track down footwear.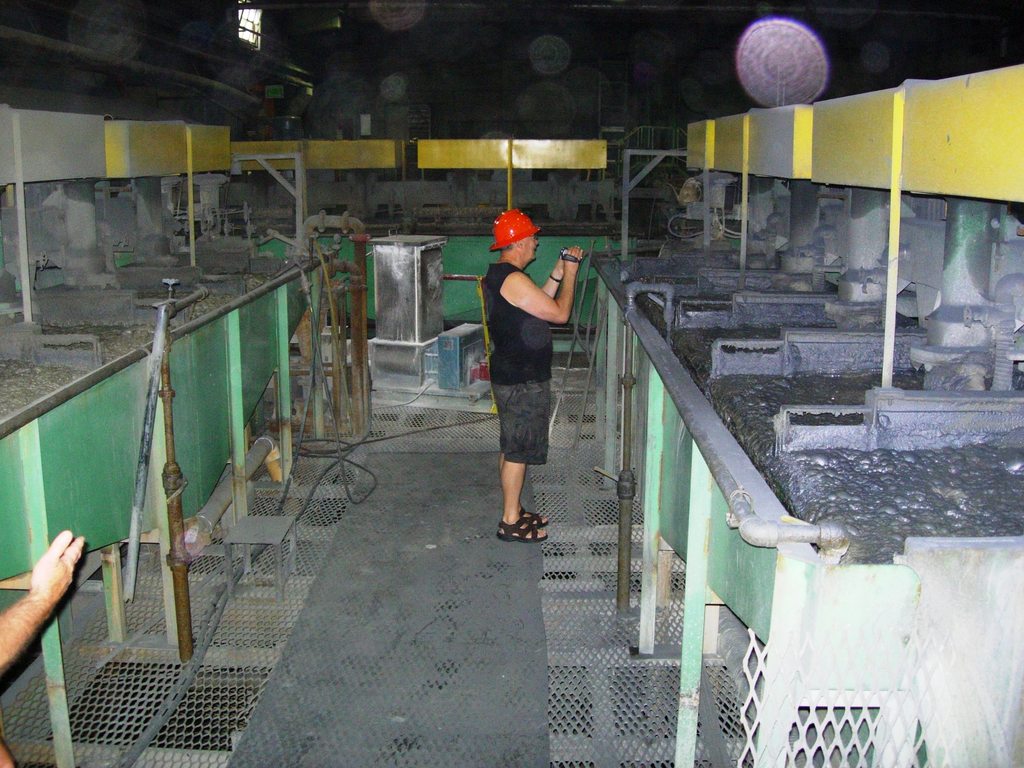
Tracked to [522, 512, 552, 534].
